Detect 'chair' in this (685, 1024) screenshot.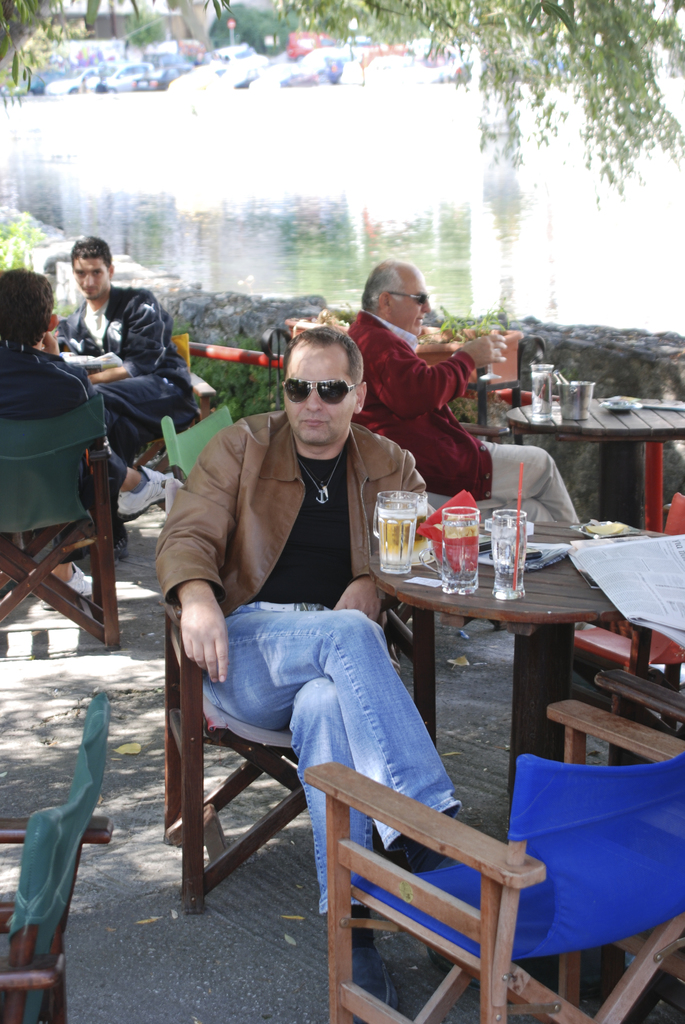
Detection: left=96, top=328, right=217, bottom=496.
